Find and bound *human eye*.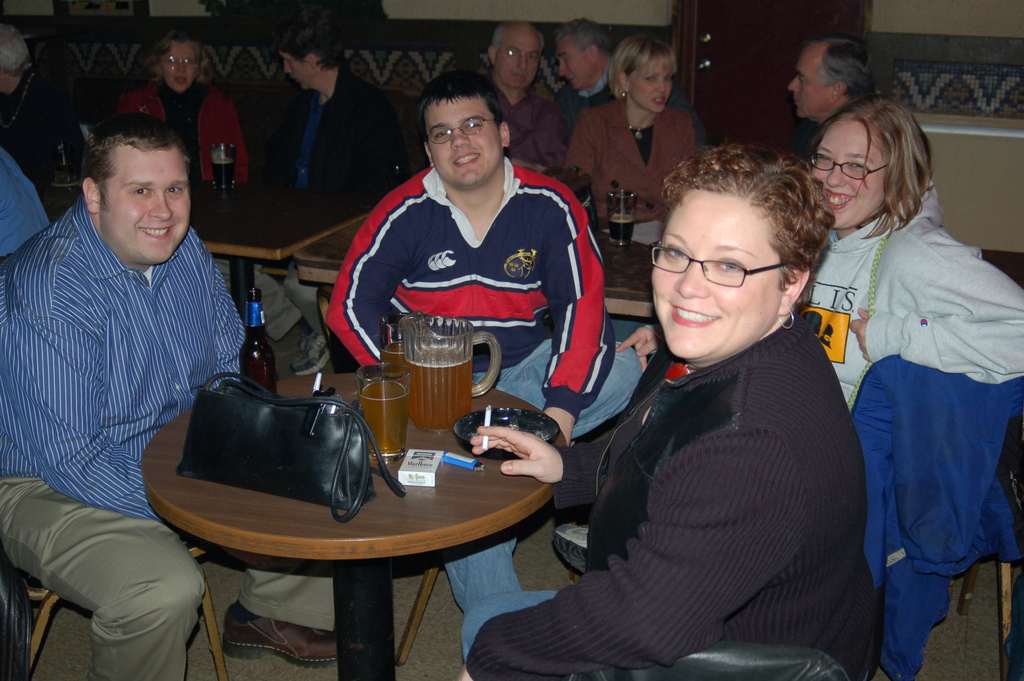
Bound: bbox(717, 259, 746, 275).
